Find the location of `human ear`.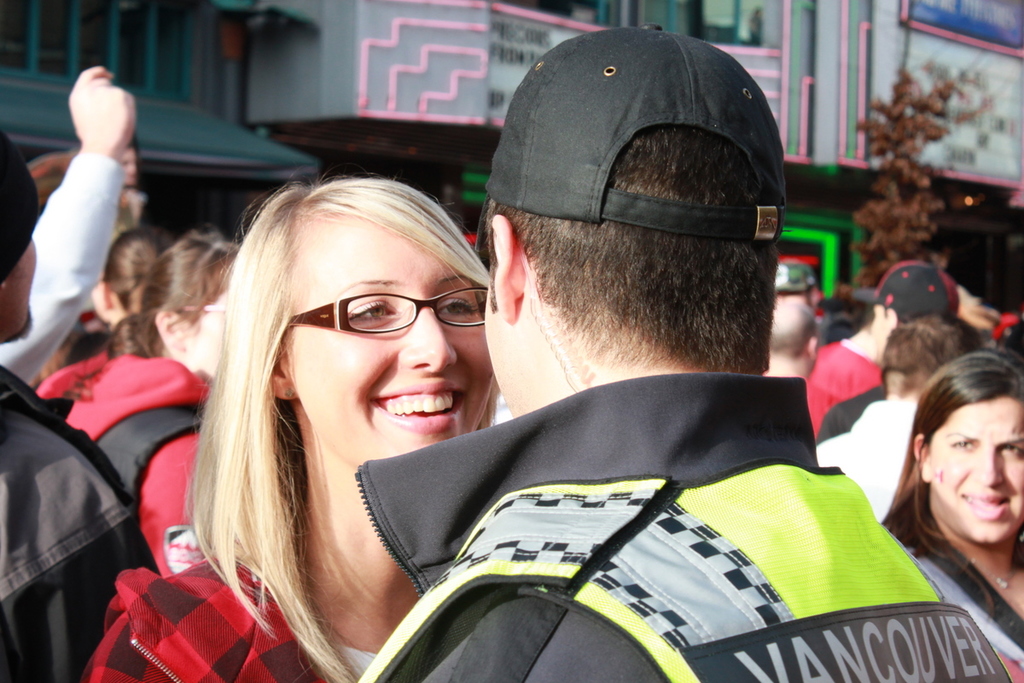
Location: x1=268 y1=357 x2=297 y2=403.
